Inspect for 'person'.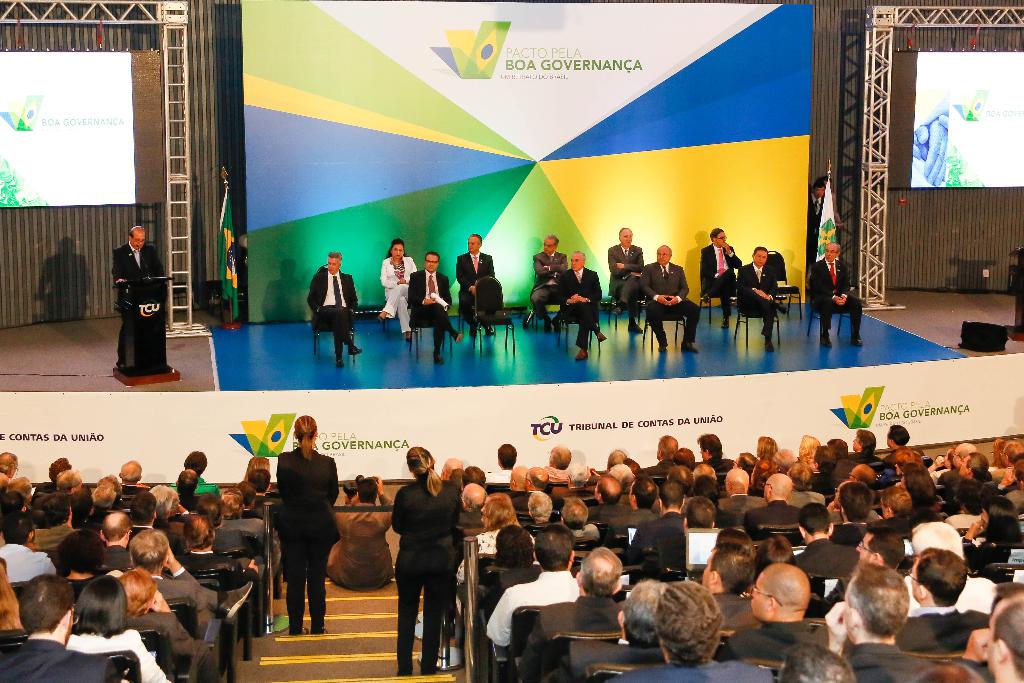
Inspection: rect(453, 235, 499, 340).
